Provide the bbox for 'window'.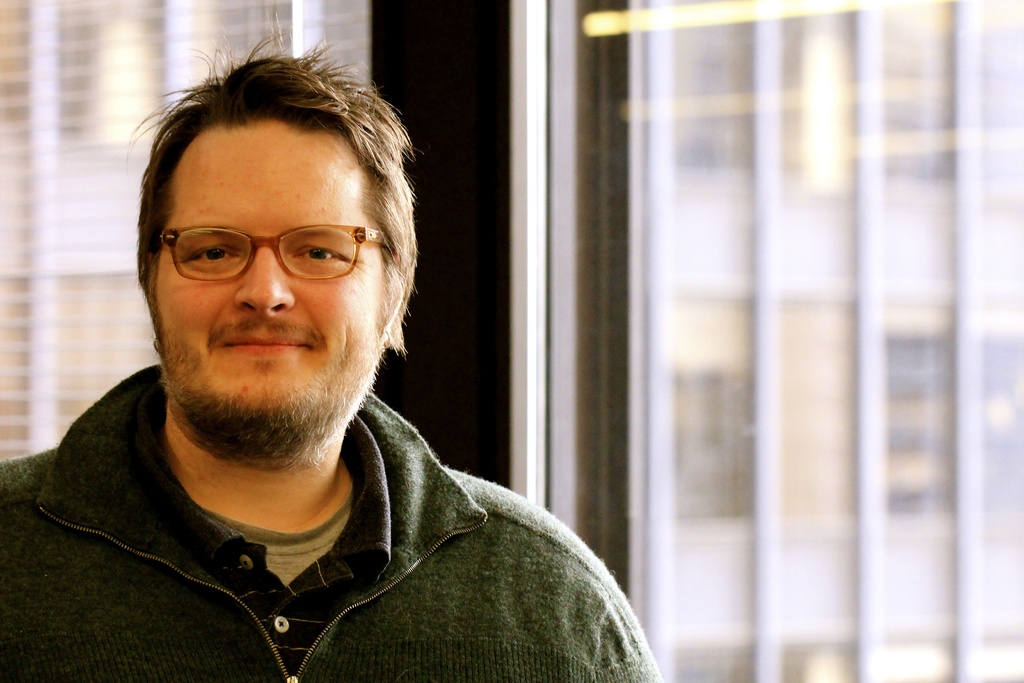
<bbox>967, 635, 1023, 682</bbox>.
